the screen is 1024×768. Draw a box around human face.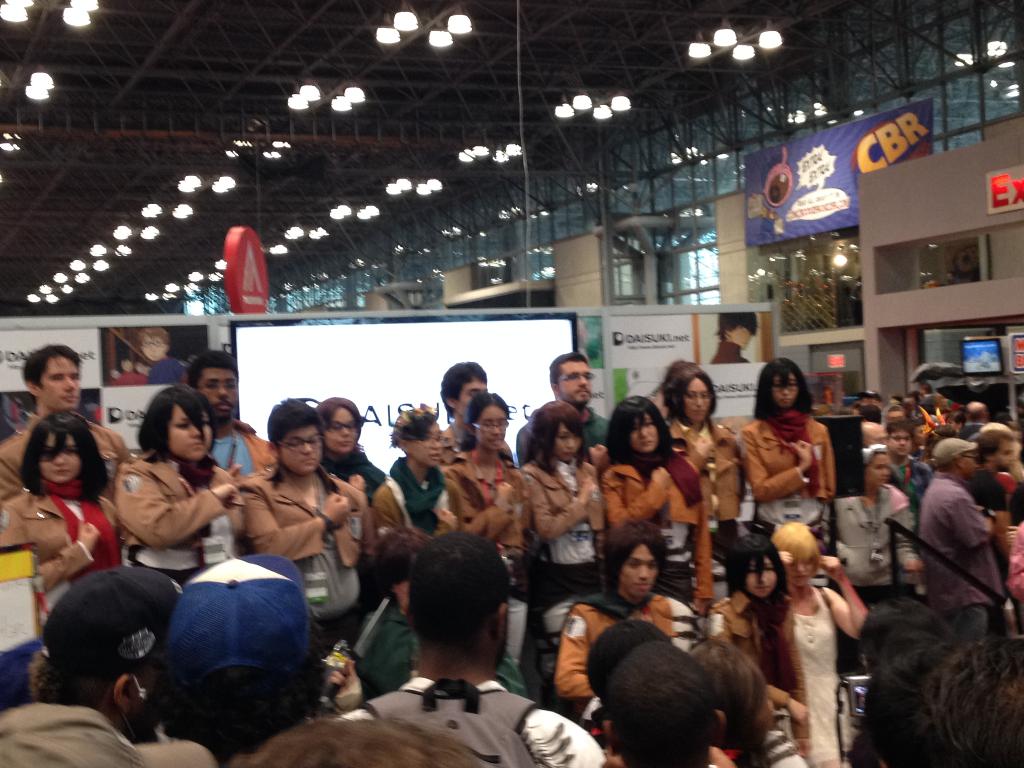
(left=792, top=557, right=816, bottom=586).
